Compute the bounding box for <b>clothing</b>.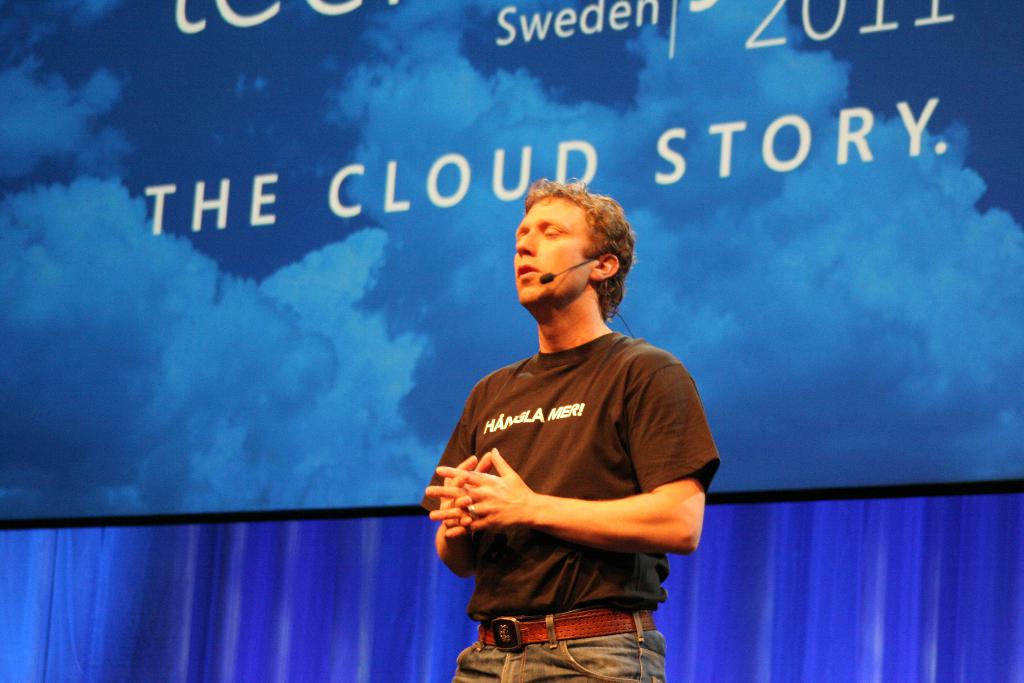
region(454, 628, 666, 682).
